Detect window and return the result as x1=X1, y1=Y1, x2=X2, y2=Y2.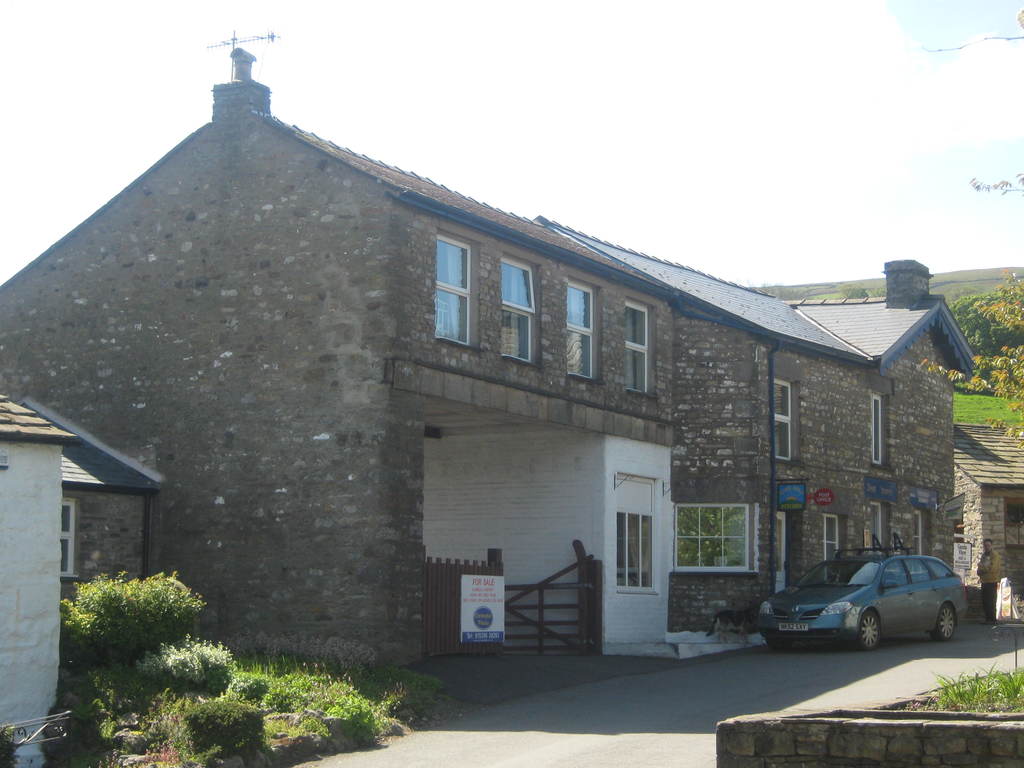
x1=913, y1=511, x2=925, y2=556.
